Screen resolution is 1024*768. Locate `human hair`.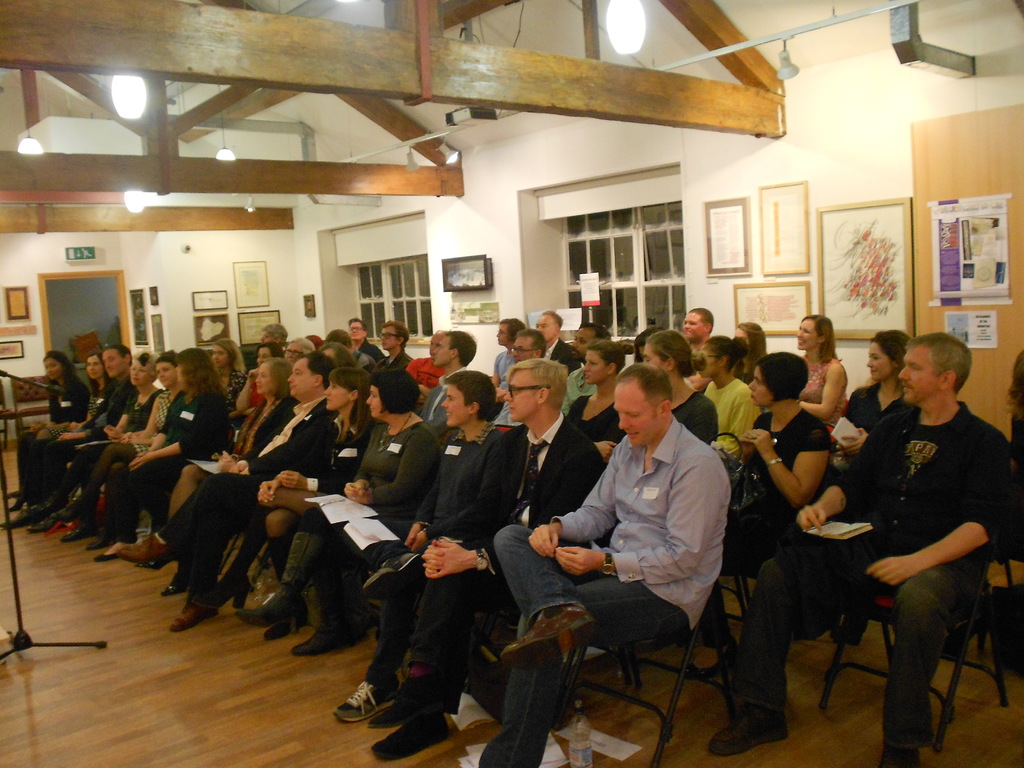
select_region(904, 332, 973, 390).
